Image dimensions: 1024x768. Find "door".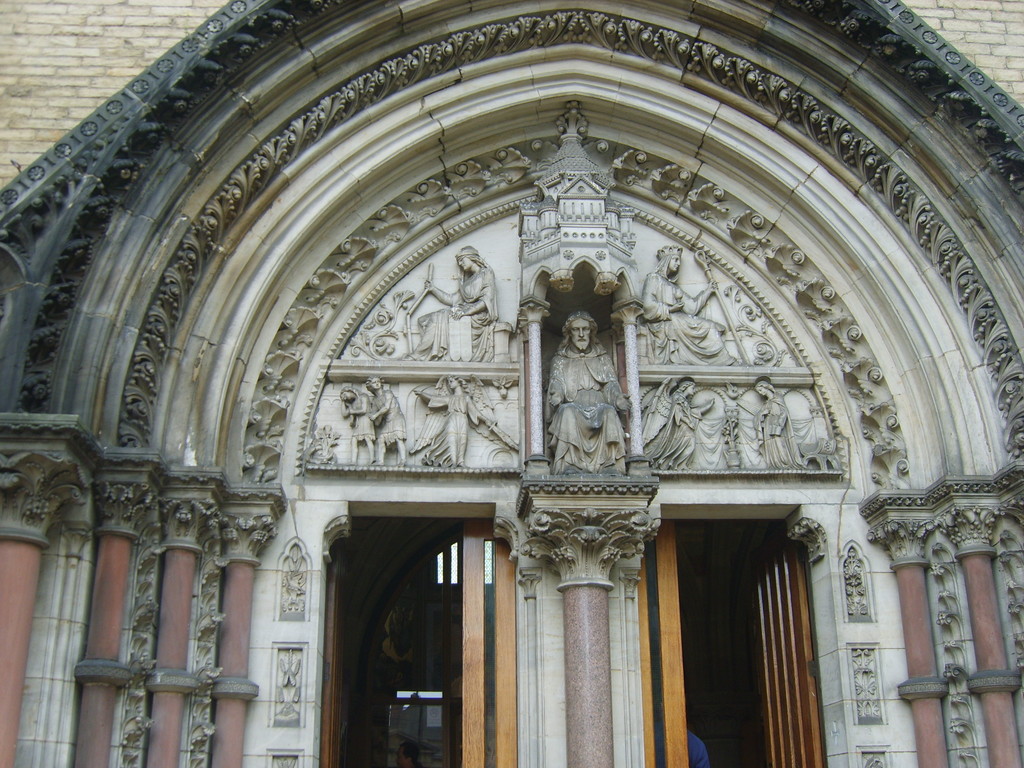
pyautogui.locateOnScreen(326, 543, 355, 767).
